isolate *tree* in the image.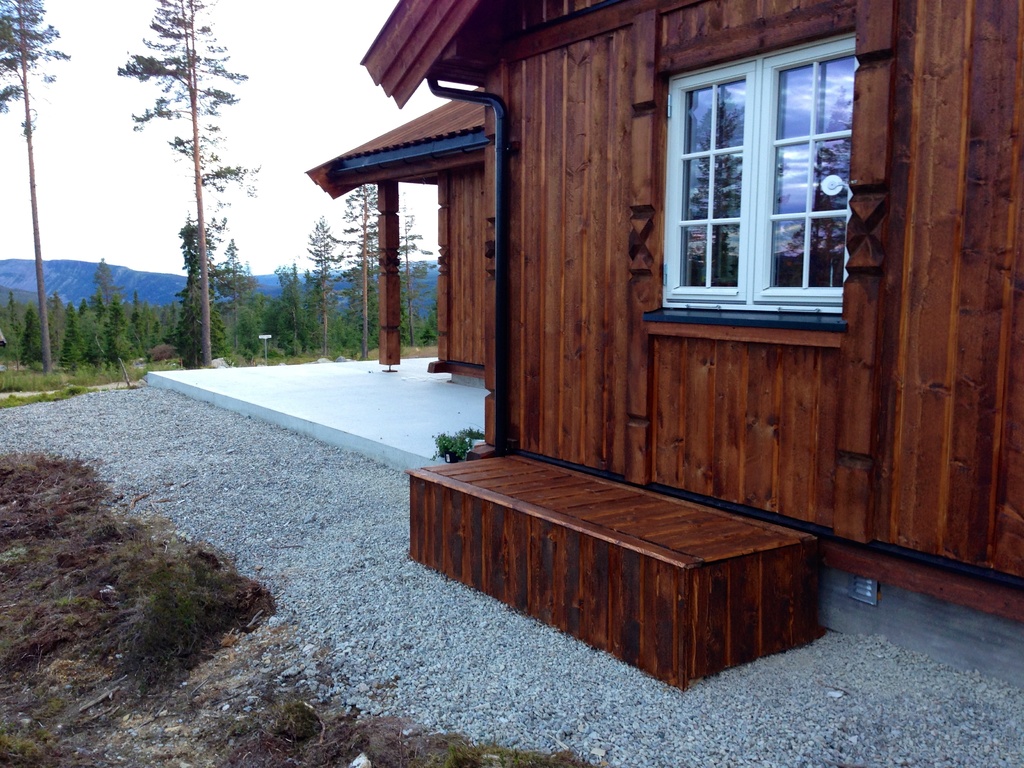
Isolated region: (left=86, top=249, right=125, bottom=378).
